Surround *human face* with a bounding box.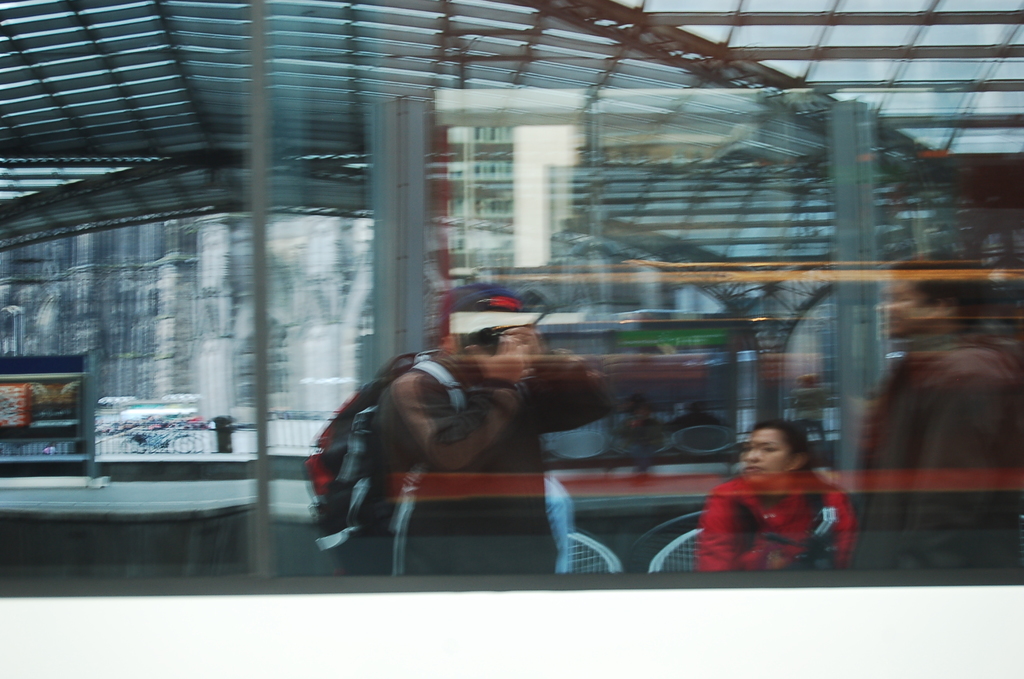
740,429,790,478.
